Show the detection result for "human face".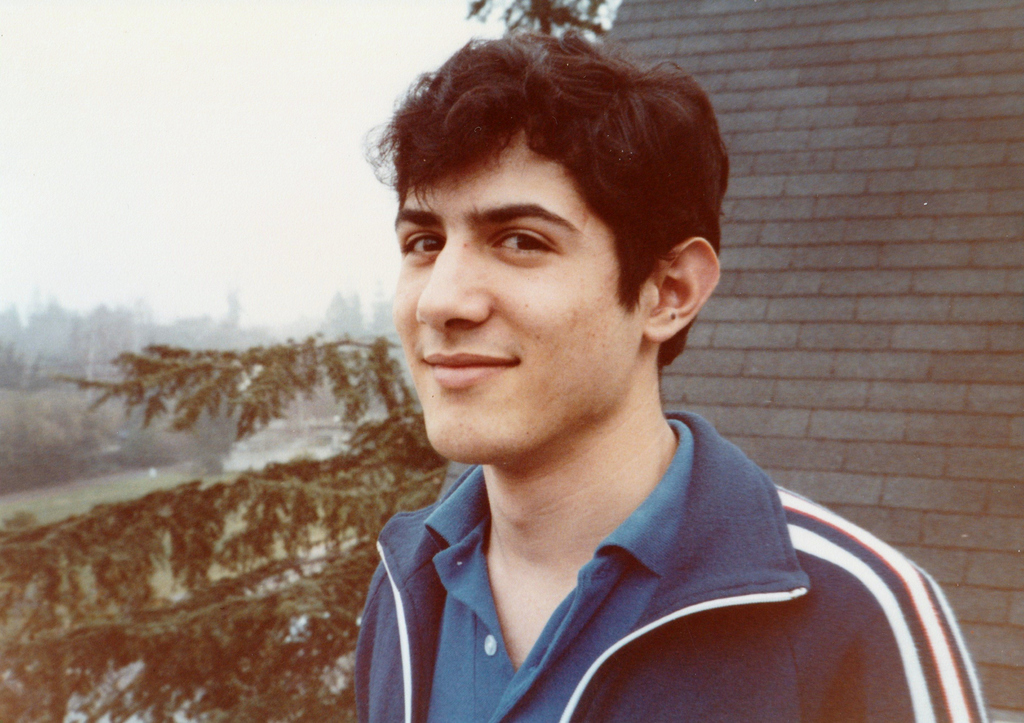
locate(390, 128, 655, 463).
